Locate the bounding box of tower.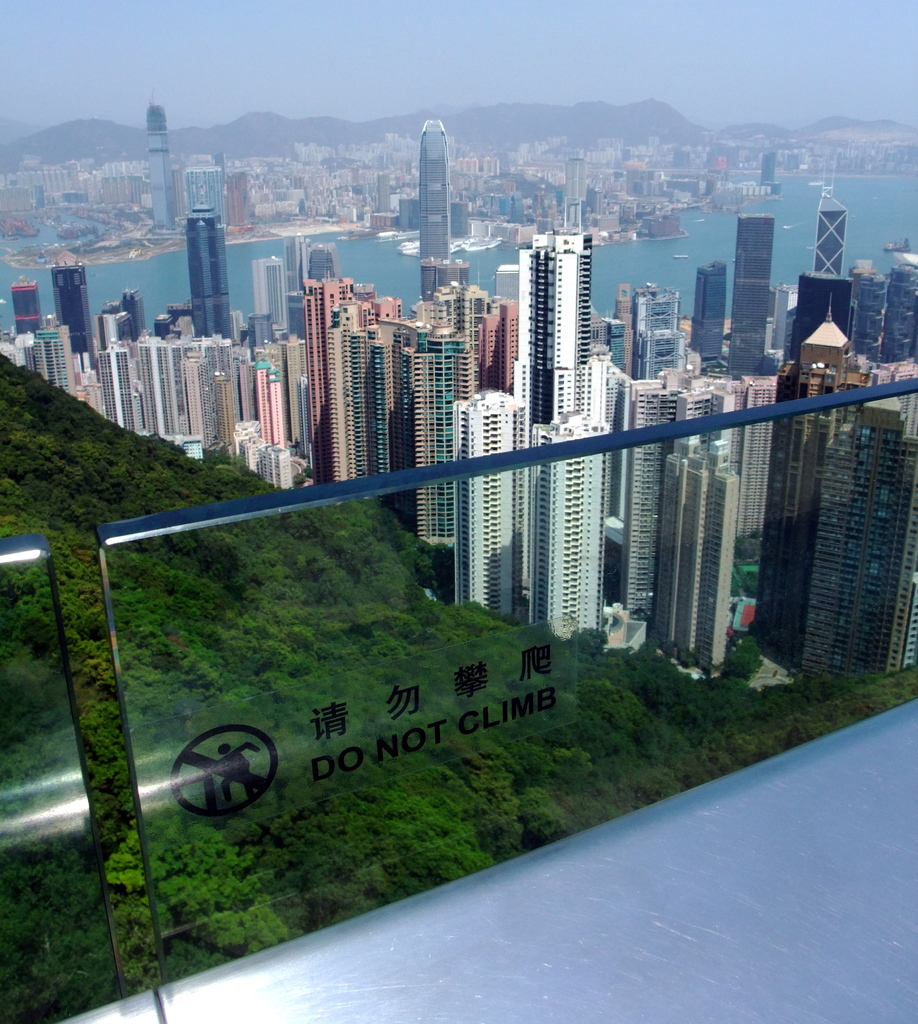
Bounding box: crop(420, 283, 493, 378).
